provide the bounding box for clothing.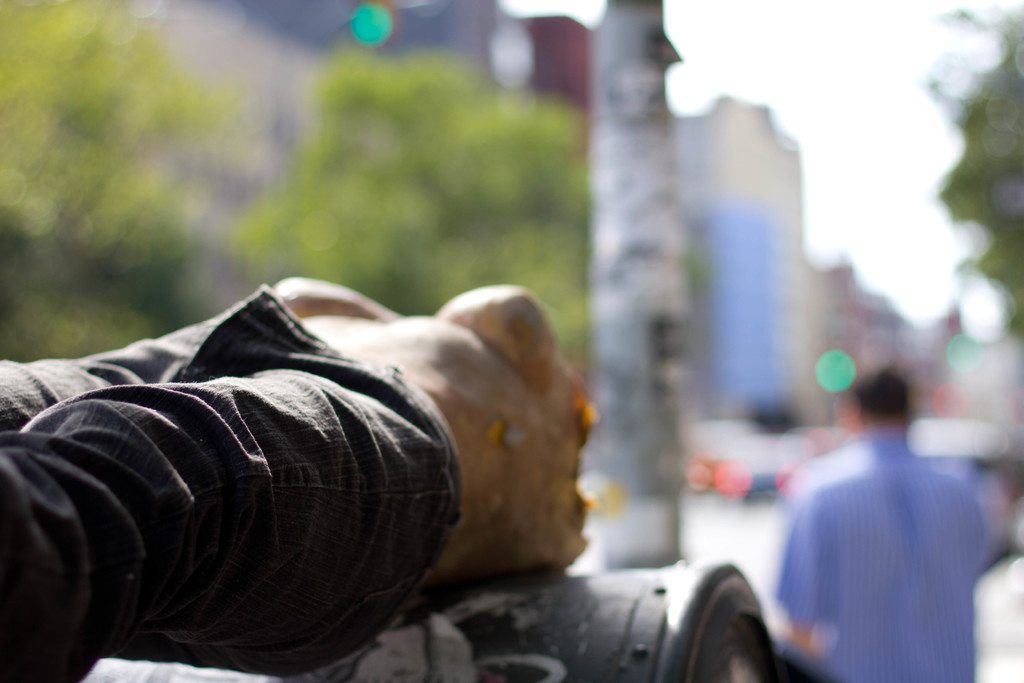
<box>763,404,995,671</box>.
